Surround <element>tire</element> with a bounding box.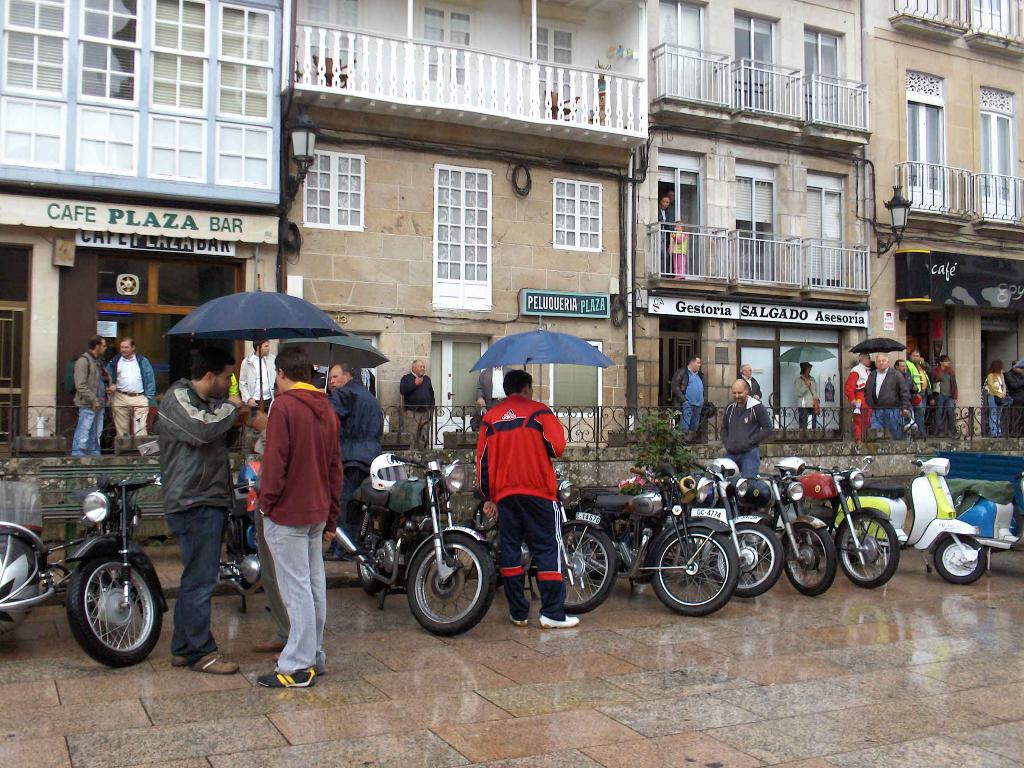
select_region(356, 516, 390, 590).
